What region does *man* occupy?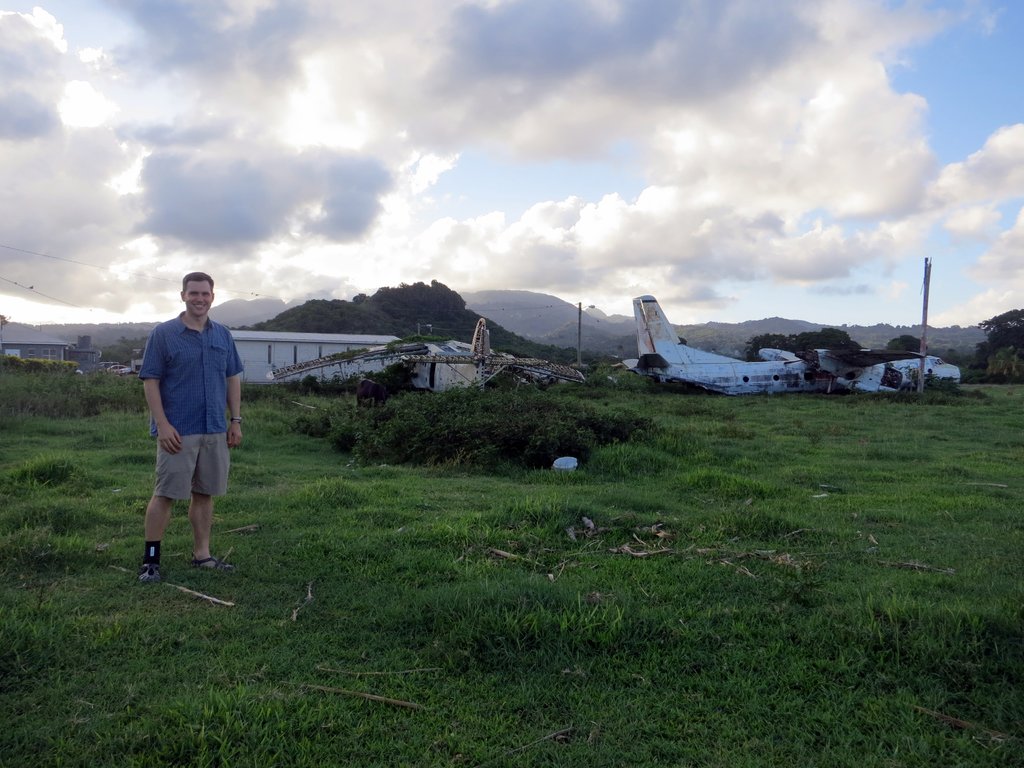
pyautogui.locateOnScreen(129, 267, 240, 588).
